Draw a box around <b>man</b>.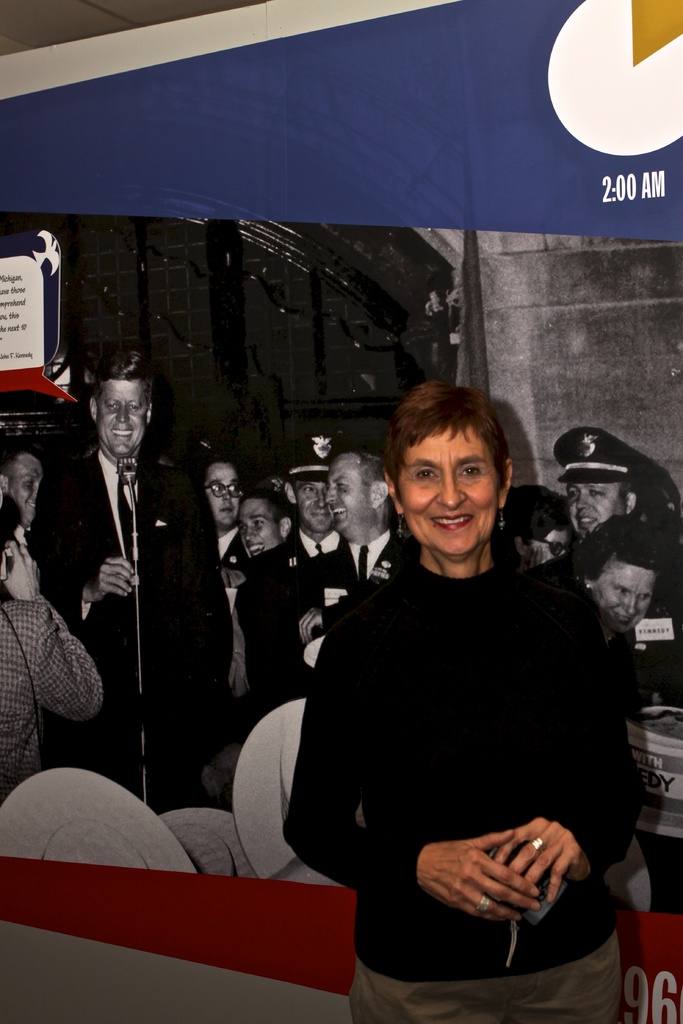
(202, 452, 246, 568).
